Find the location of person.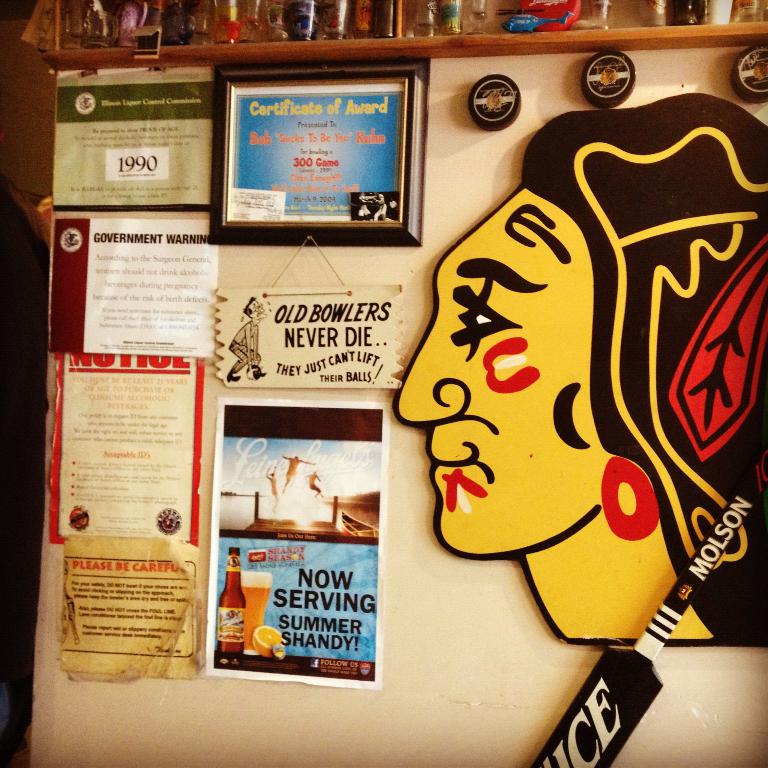
Location: rect(407, 145, 719, 657).
